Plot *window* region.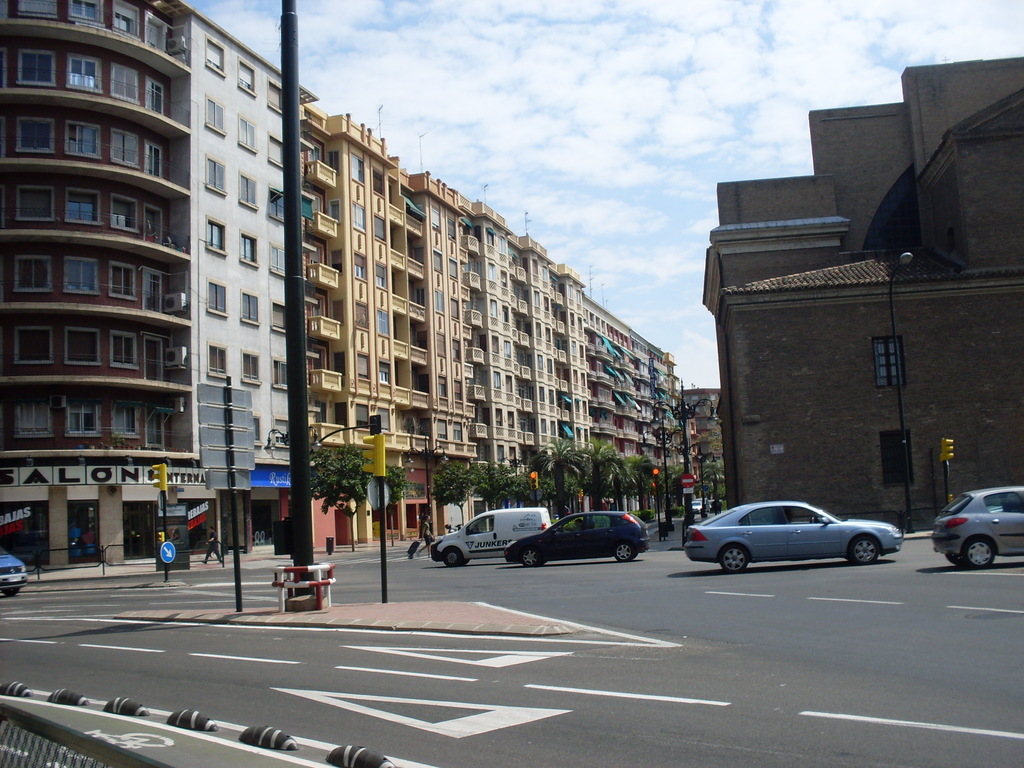
Plotted at select_region(13, 390, 54, 443).
